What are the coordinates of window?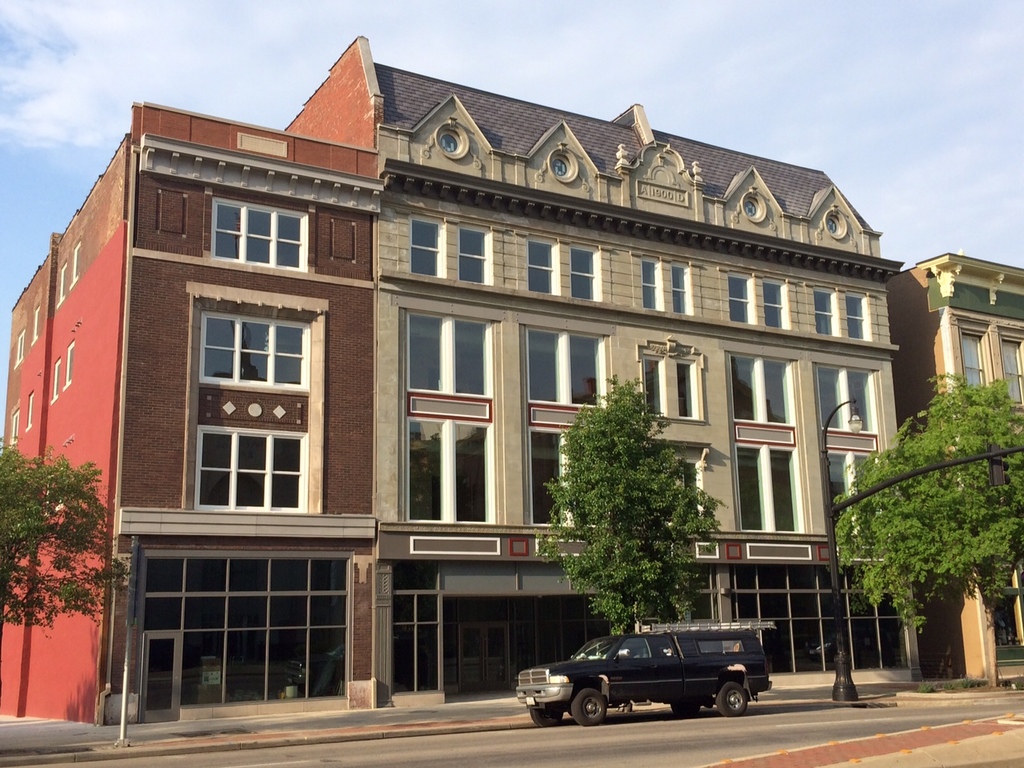
select_region(829, 456, 880, 512).
